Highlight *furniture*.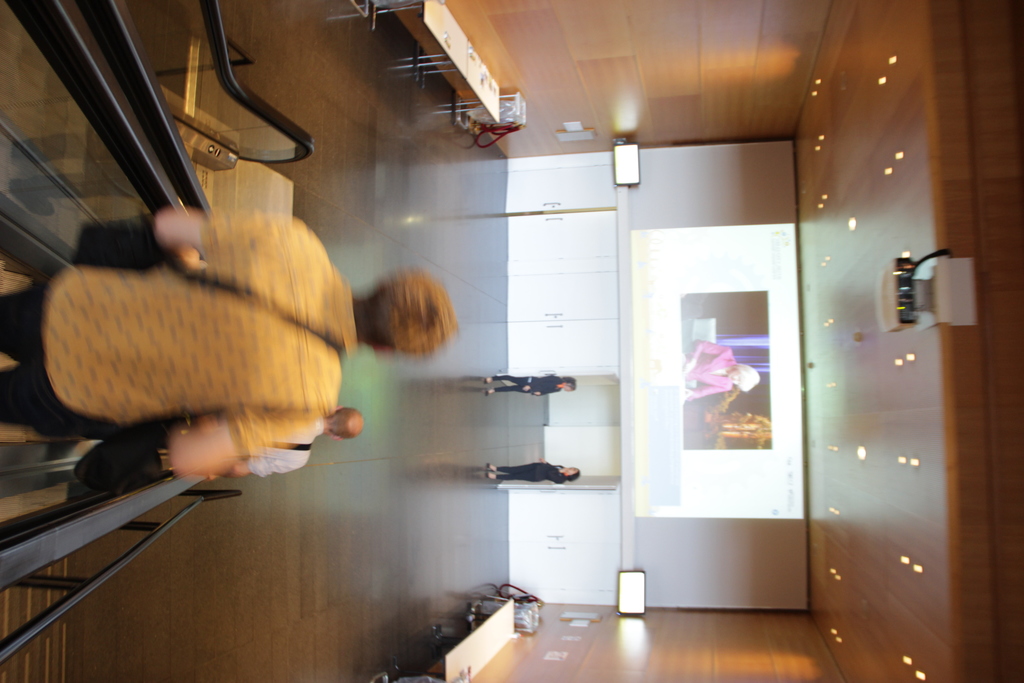
Highlighted region: box=[419, 47, 500, 126].
